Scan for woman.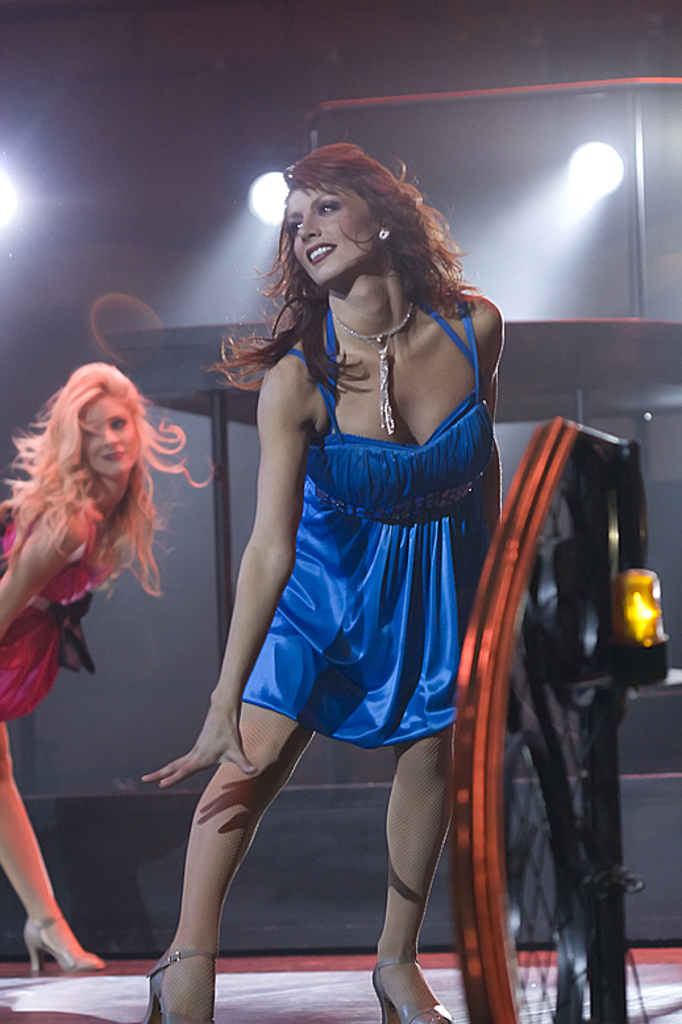
Scan result: 0/362/215/974.
